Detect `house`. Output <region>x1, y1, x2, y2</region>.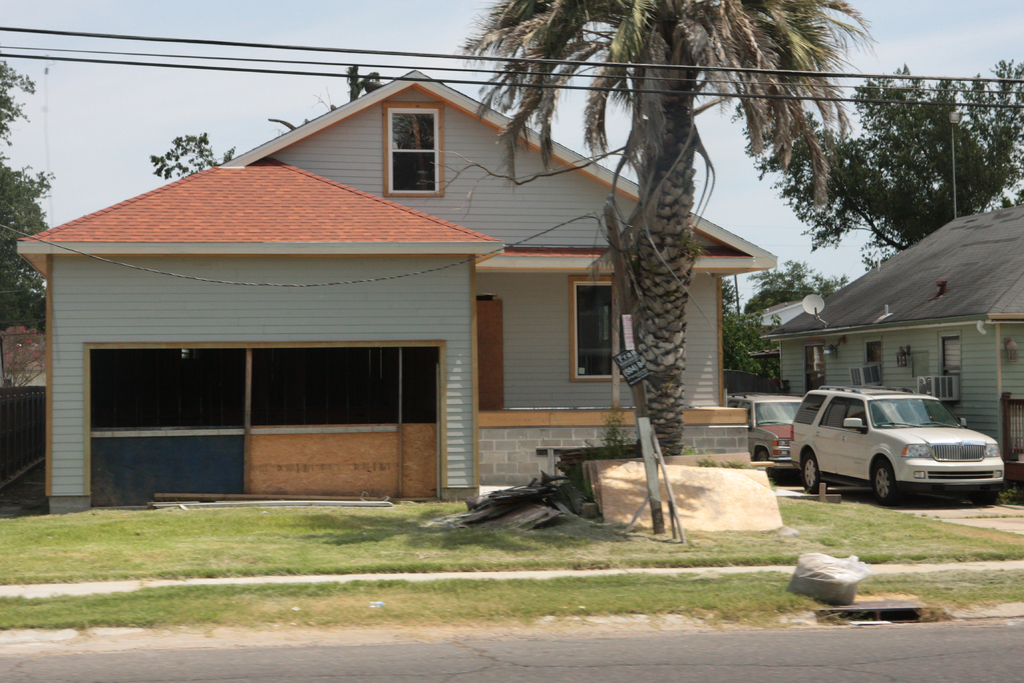
<region>13, 67, 776, 517</region>.
